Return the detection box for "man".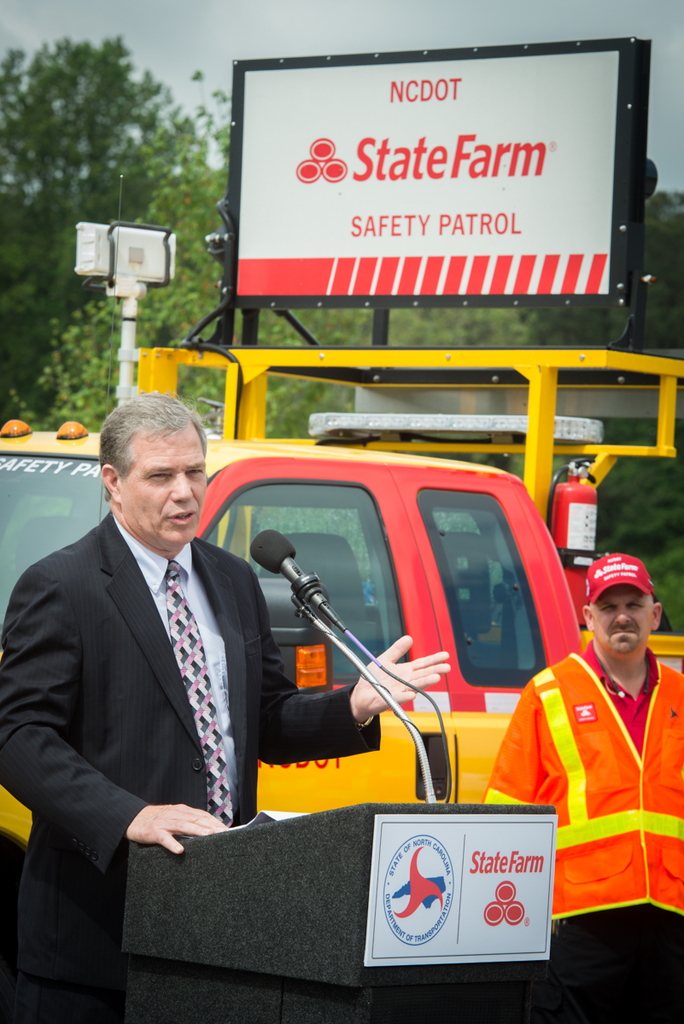
[x1=450, y1=546, x2=683, y2=1023].
